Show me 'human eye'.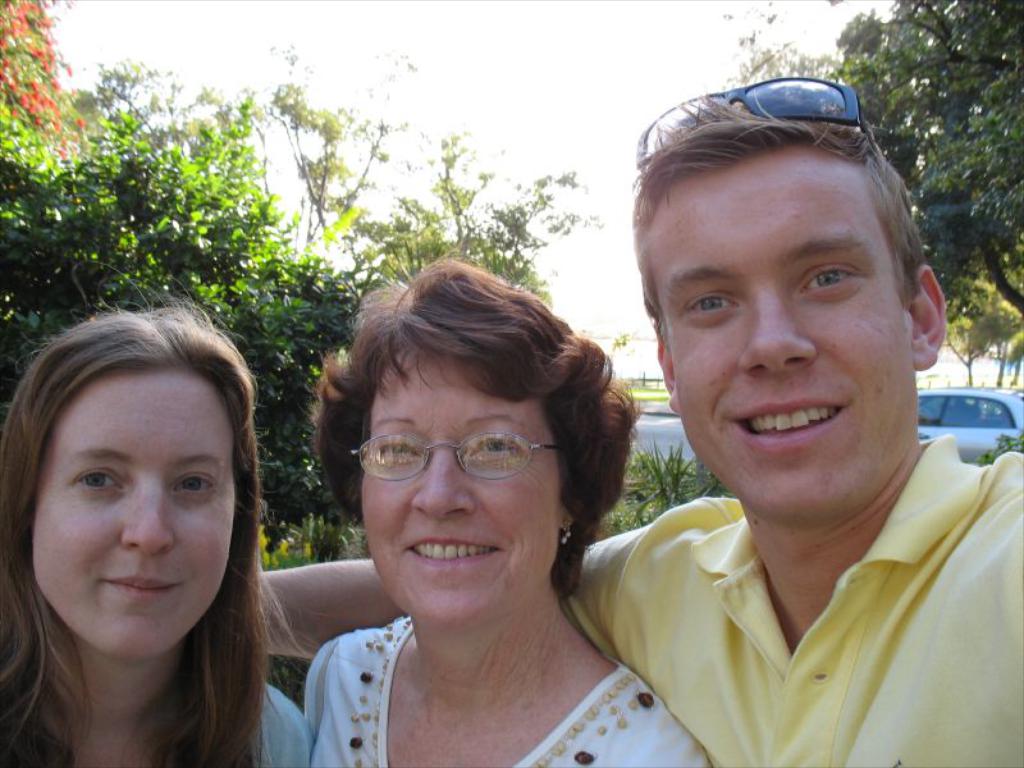
'human eye' is here: 369 438 426 466.
